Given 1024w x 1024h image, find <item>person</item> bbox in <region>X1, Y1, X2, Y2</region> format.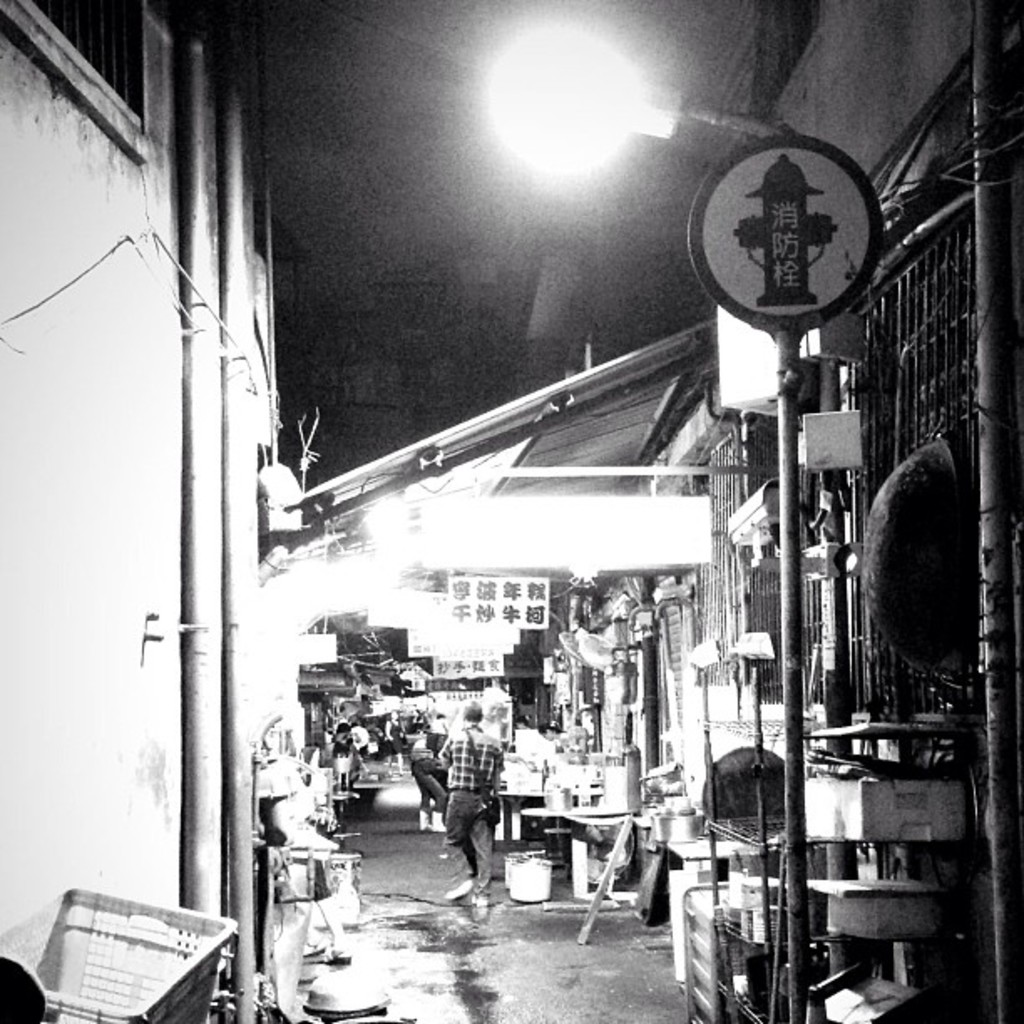
<region>433, 696, 515, 919</region>.
